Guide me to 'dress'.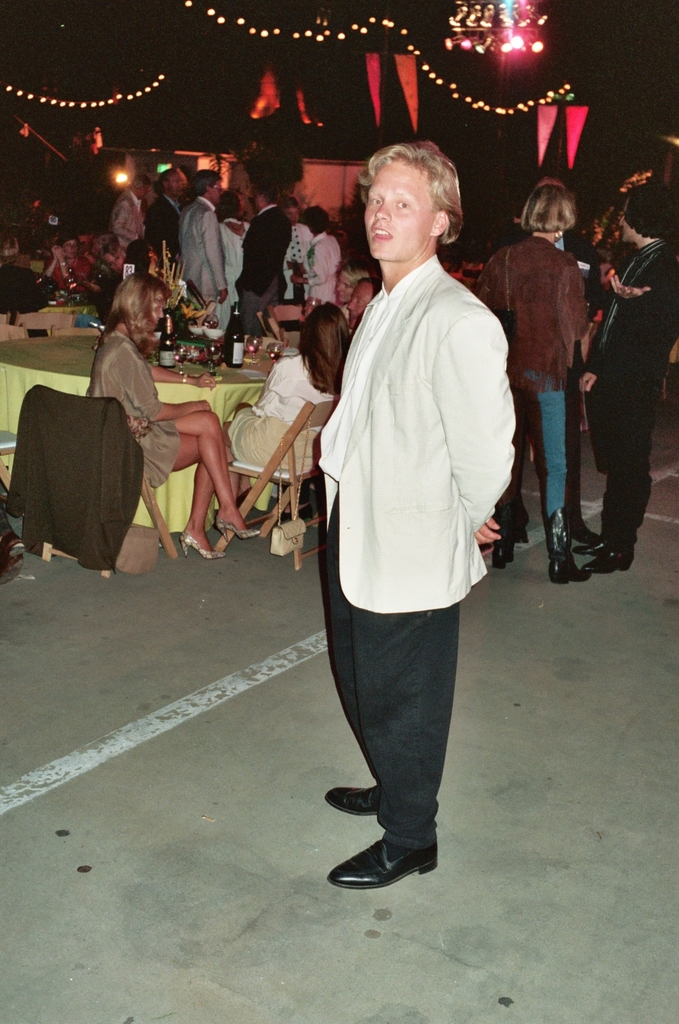
Guidance: box(86, 329, 177, 489).
